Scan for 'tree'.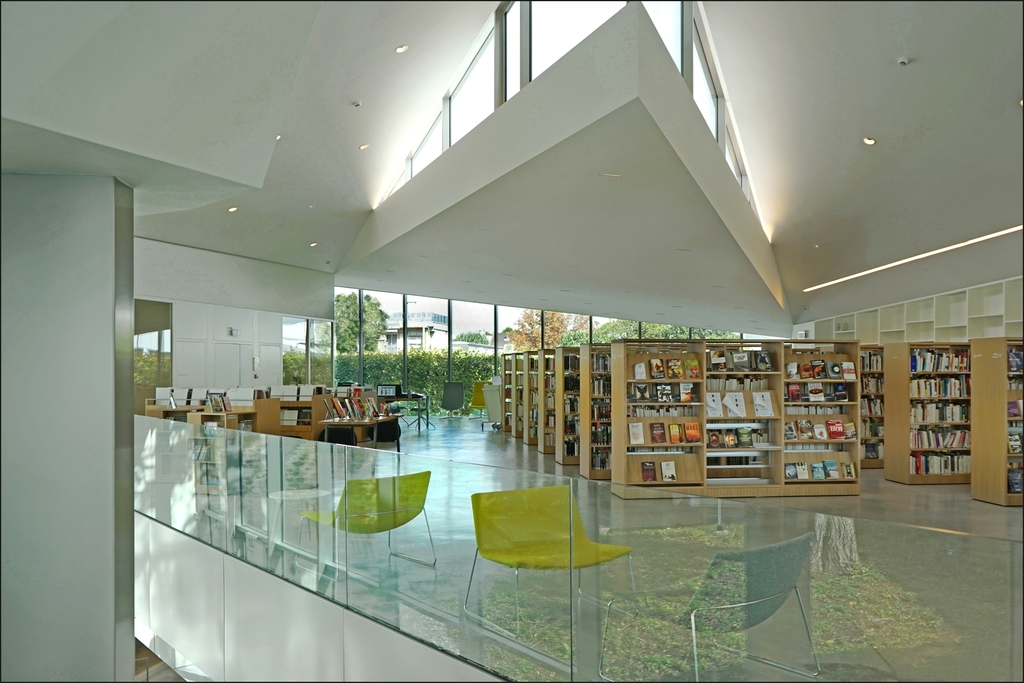
Scan result: left=329, top=292, right=396, bottom=357.
